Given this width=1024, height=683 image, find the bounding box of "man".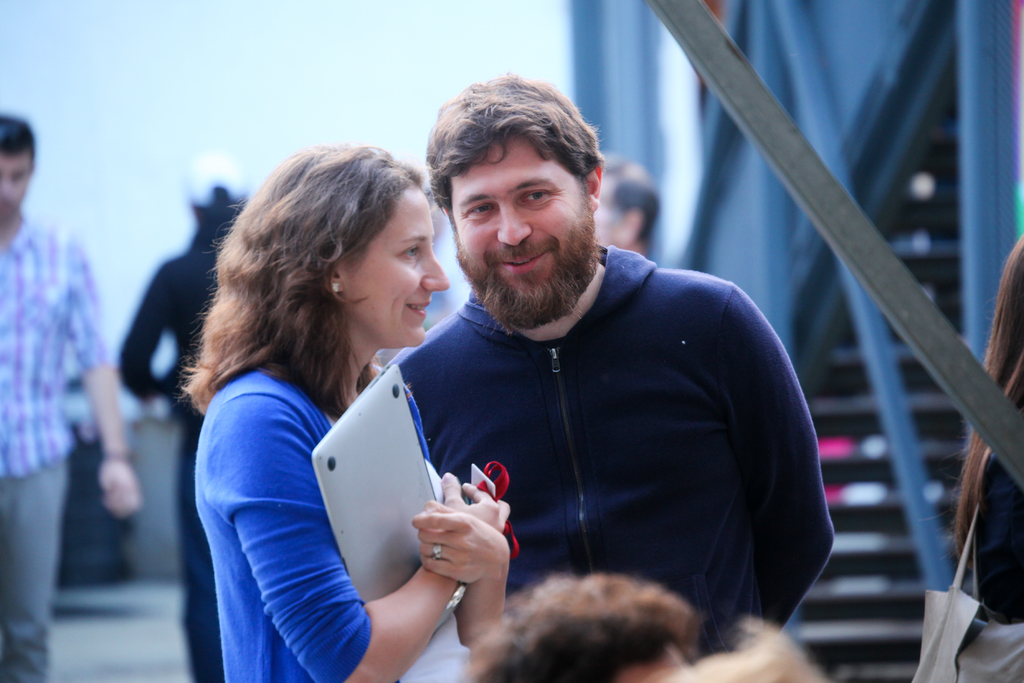
304,86,825,665.
